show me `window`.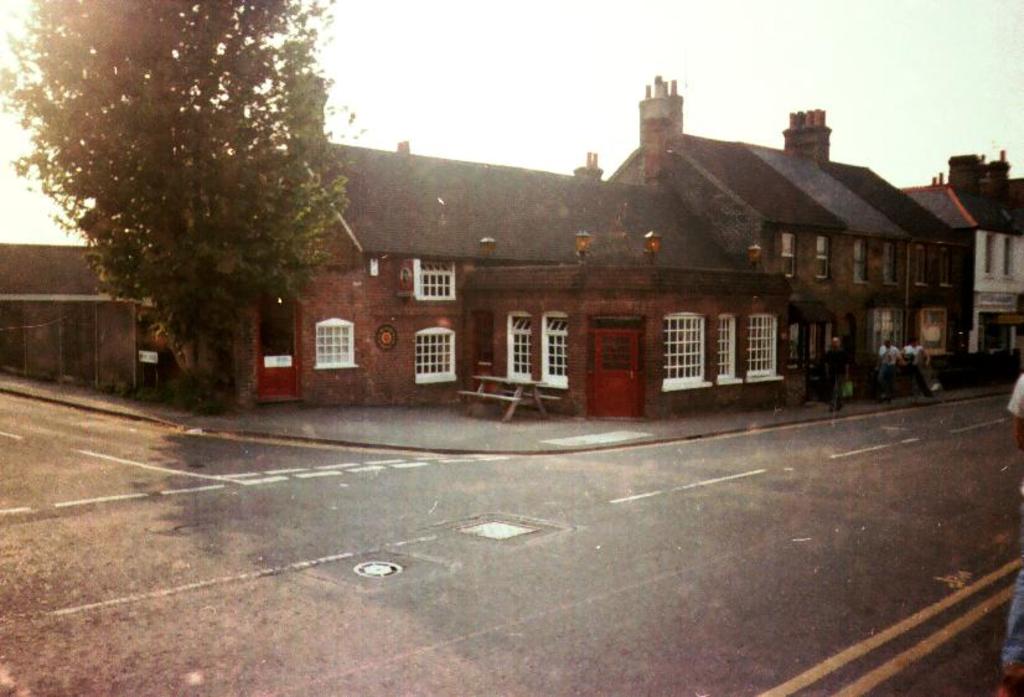
`window` is here: left=880, top=242, right=893, bottom=285.
